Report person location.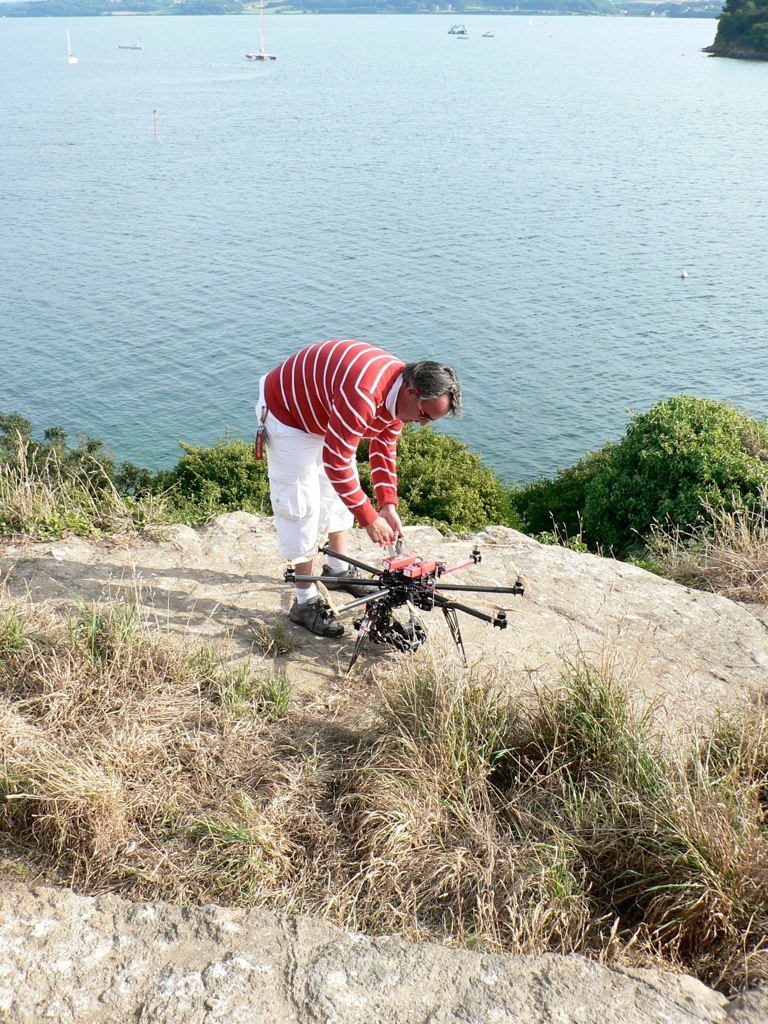
Report: left=237, top=332, right=474, bottom=649.
